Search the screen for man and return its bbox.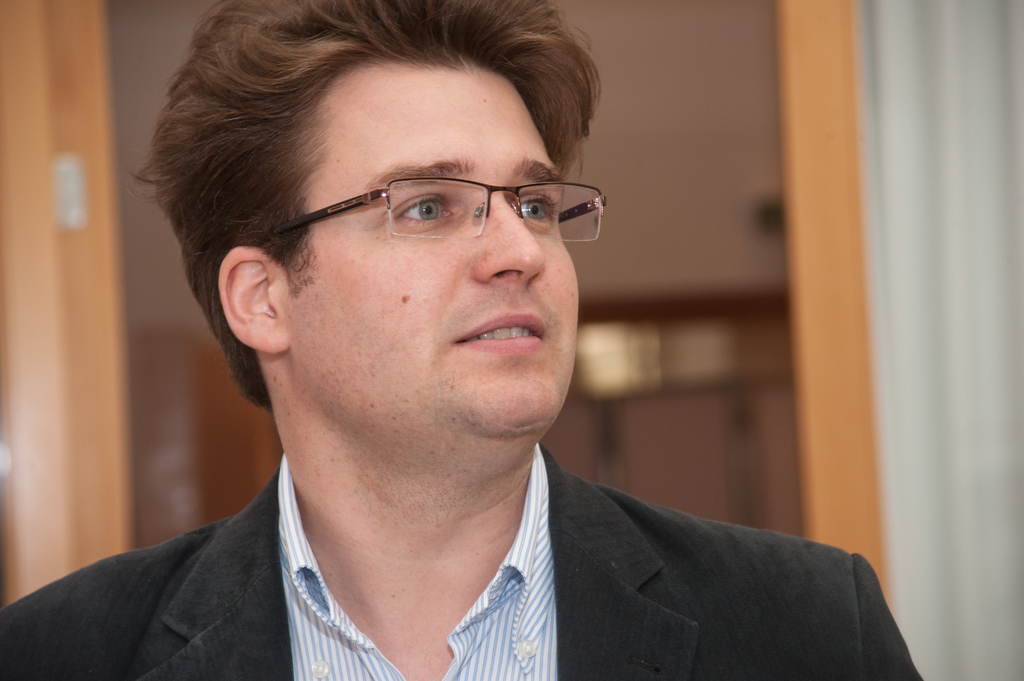
Found: [x1=17, y1=29, x2=886, y2=680].
